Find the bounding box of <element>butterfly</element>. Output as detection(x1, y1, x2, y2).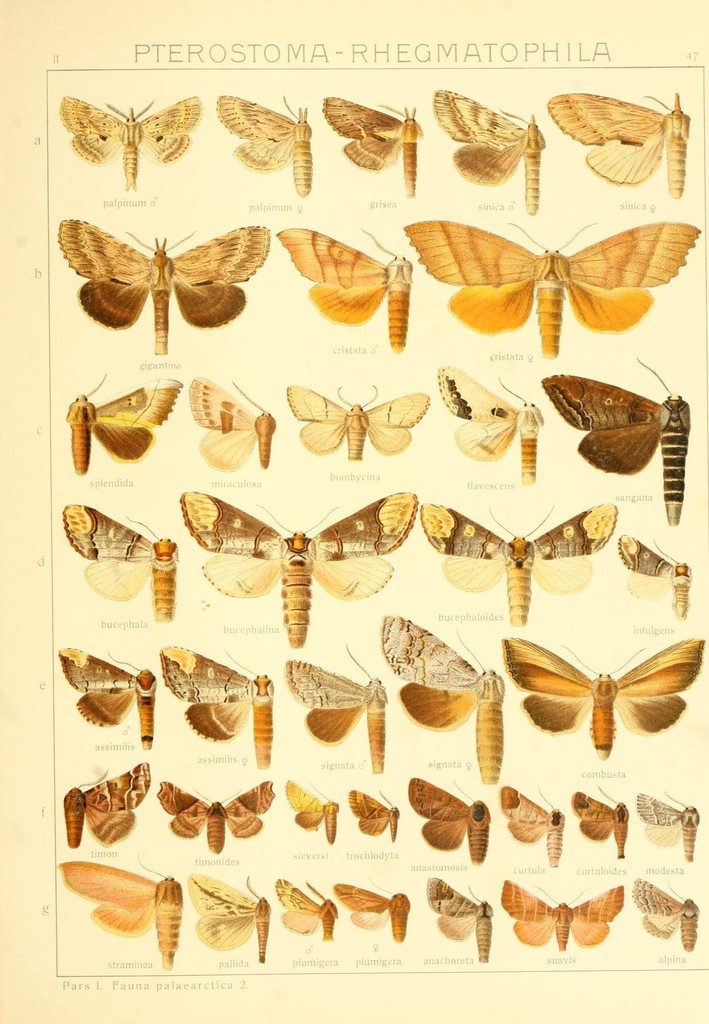
detection(276, 381, 426, 465).
